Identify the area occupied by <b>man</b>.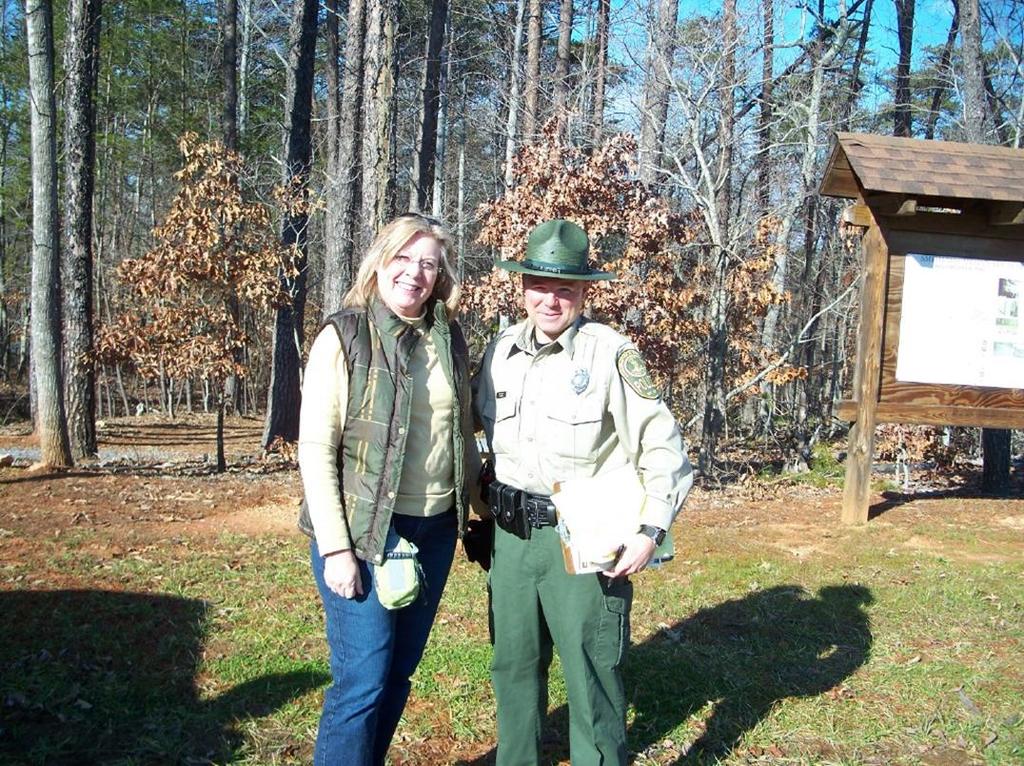
Area: pyautogui.locateOnScreen(464, 290, 678, 738).
